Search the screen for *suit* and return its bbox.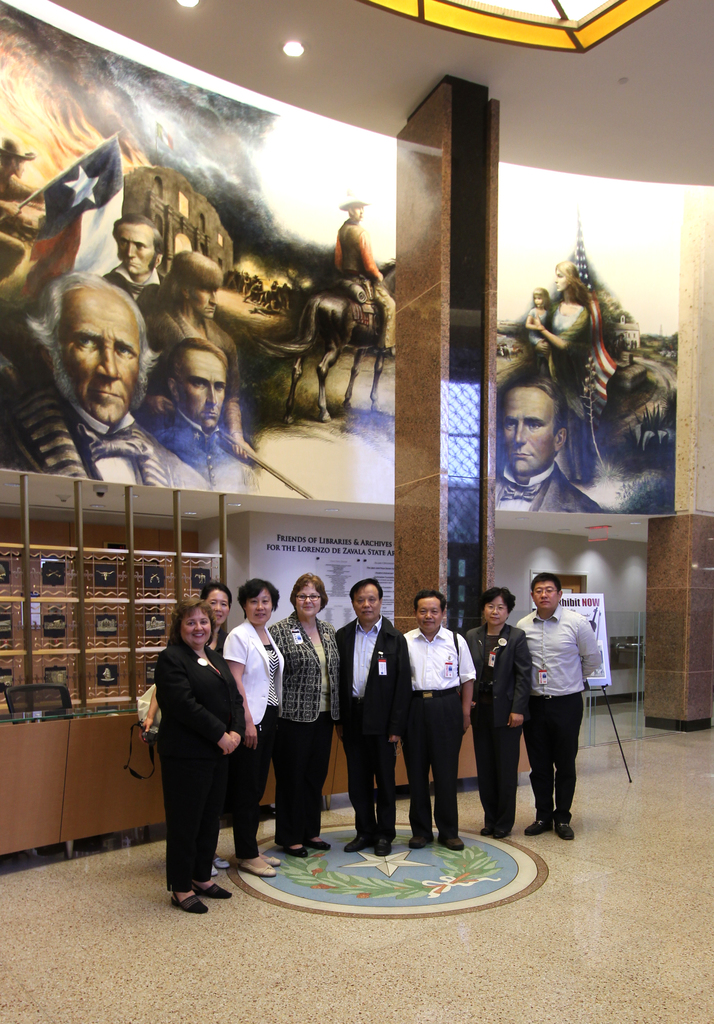
Found: [x1=464, y1=623, x2=535, y2=831].
